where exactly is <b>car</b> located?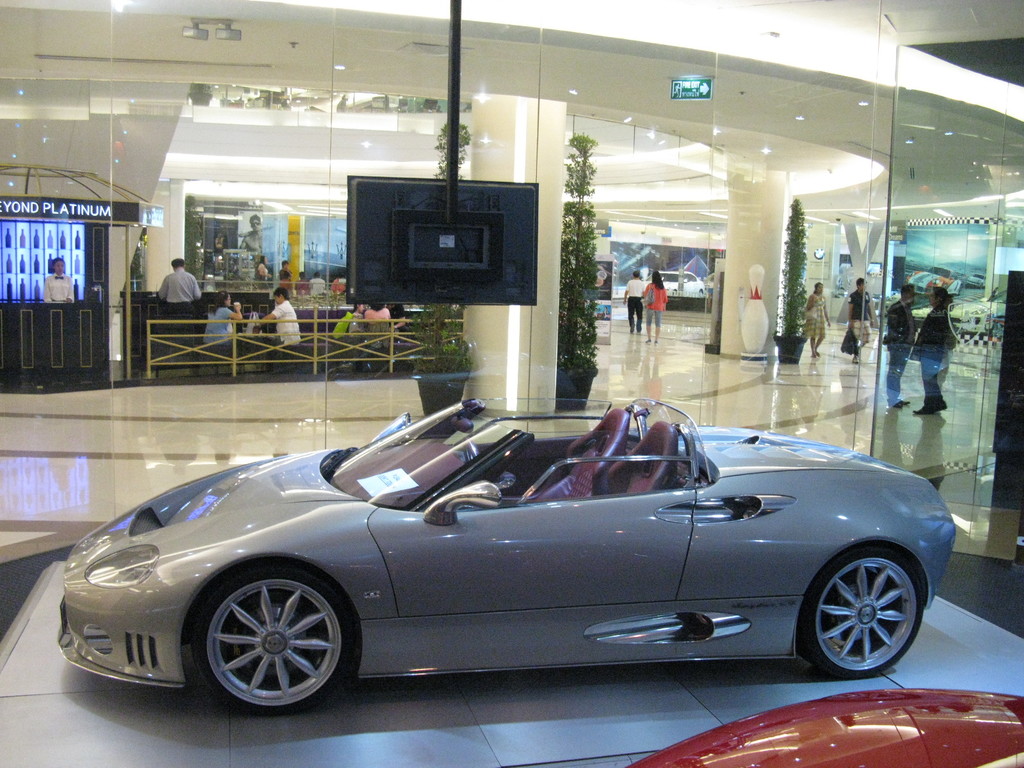
Its bounding box is x1=55, y1=397, x2=957, y2=717.
